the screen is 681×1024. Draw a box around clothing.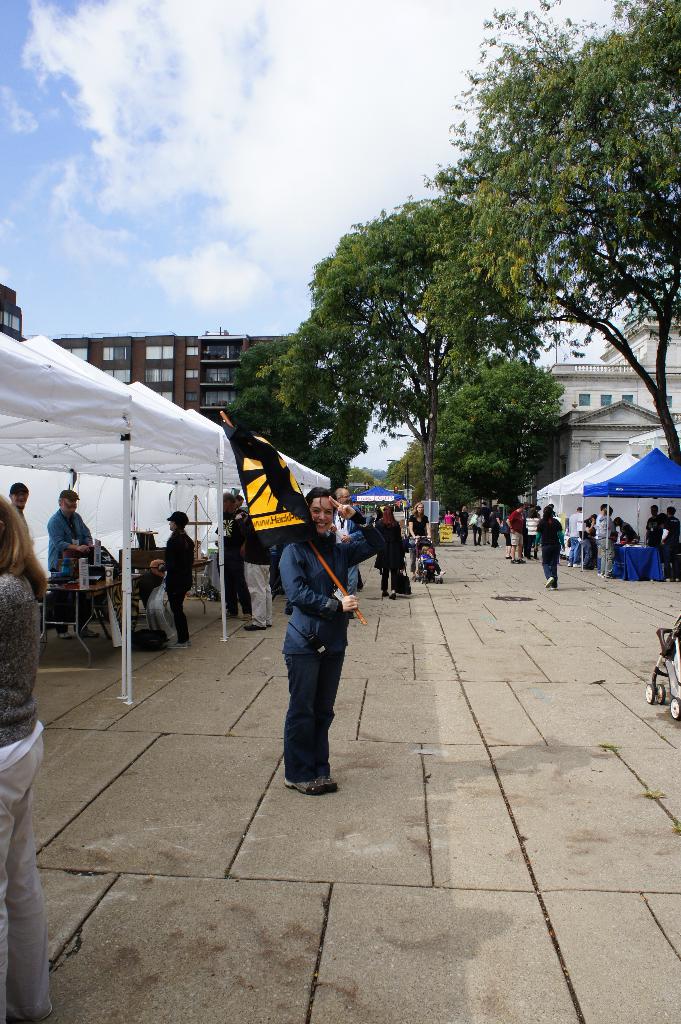
bbox(376, 511, 402, 599).
